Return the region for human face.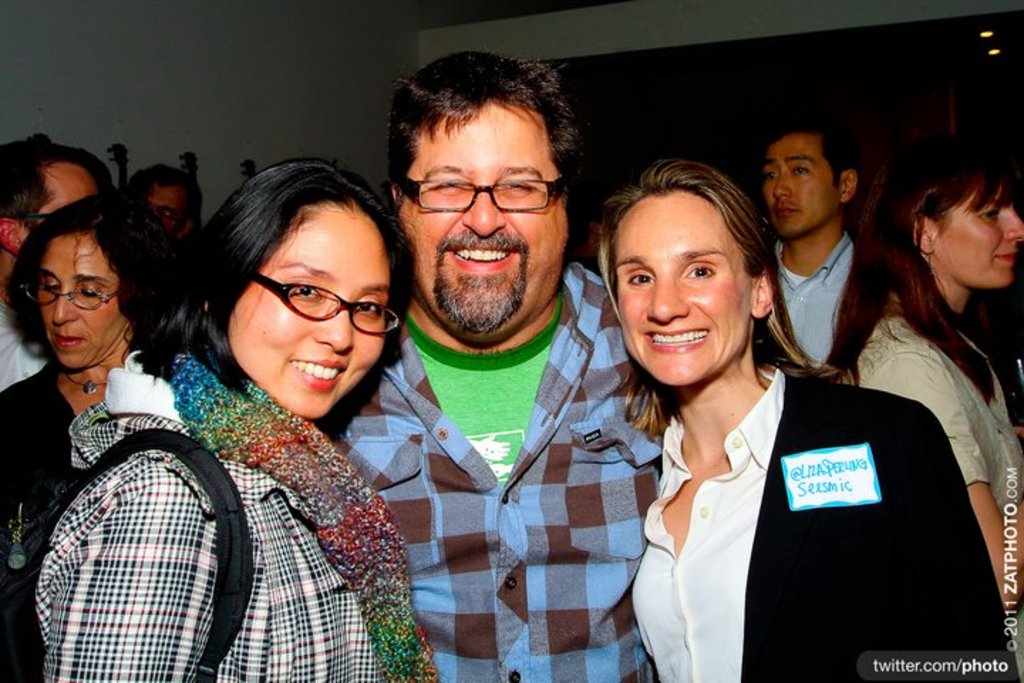
l=149, t=184, r=191, b=233.
